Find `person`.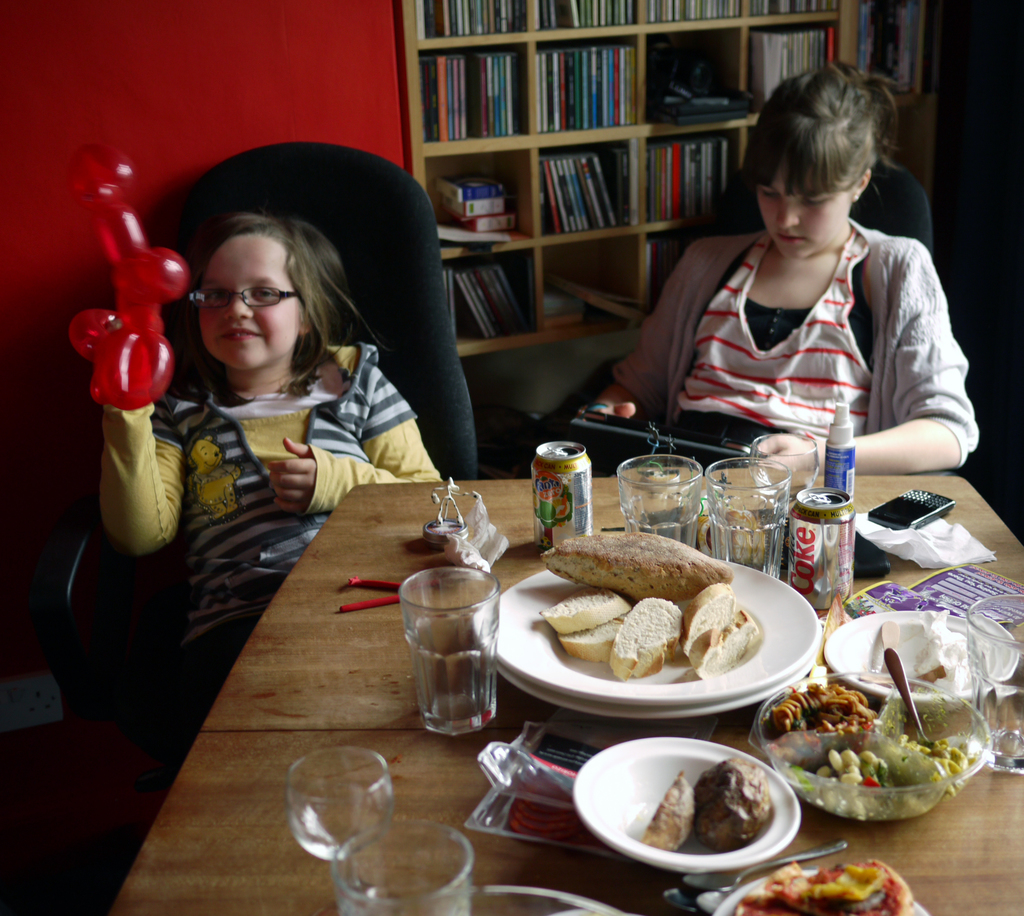
Rect(77, 139, 432, 616).
